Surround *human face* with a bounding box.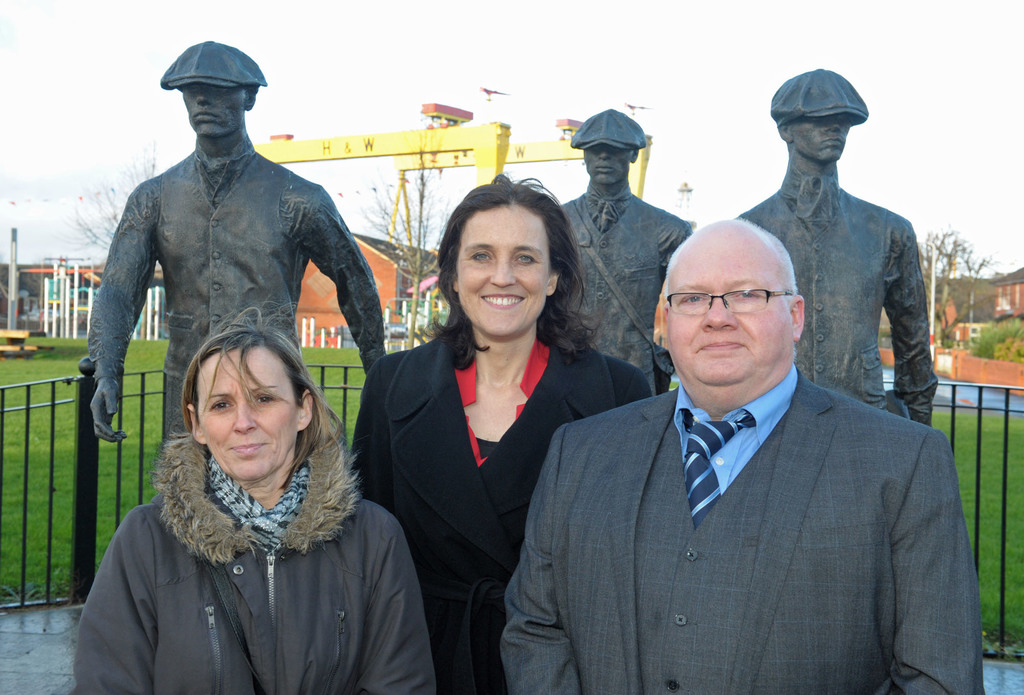
rect(193, 346, 297, 479).
